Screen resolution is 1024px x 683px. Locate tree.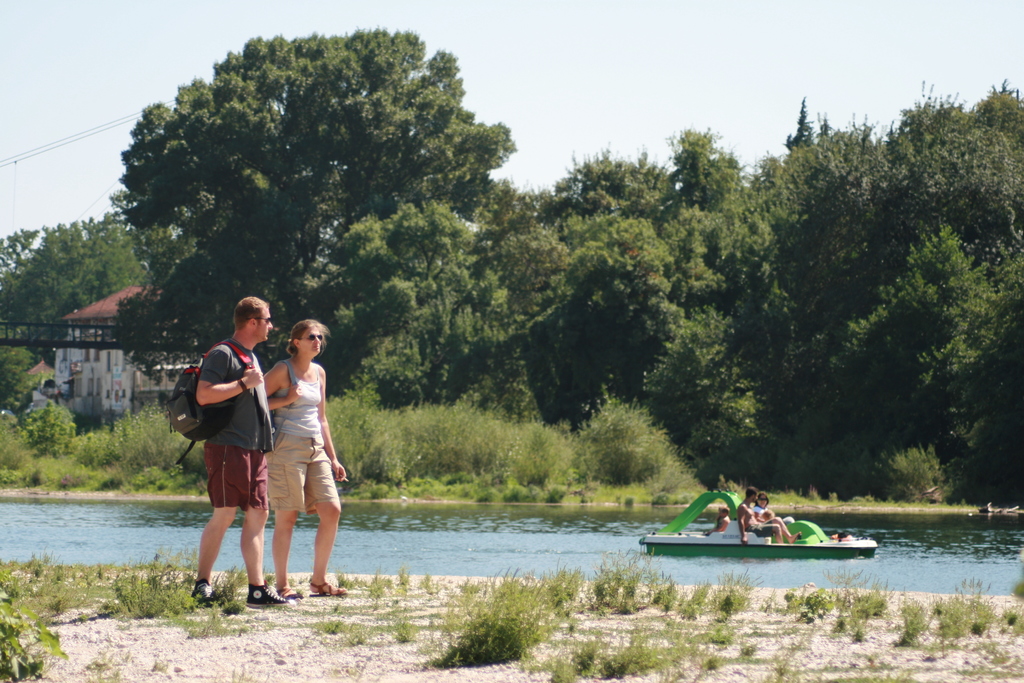
bbox(99, 24, 522, 313).
